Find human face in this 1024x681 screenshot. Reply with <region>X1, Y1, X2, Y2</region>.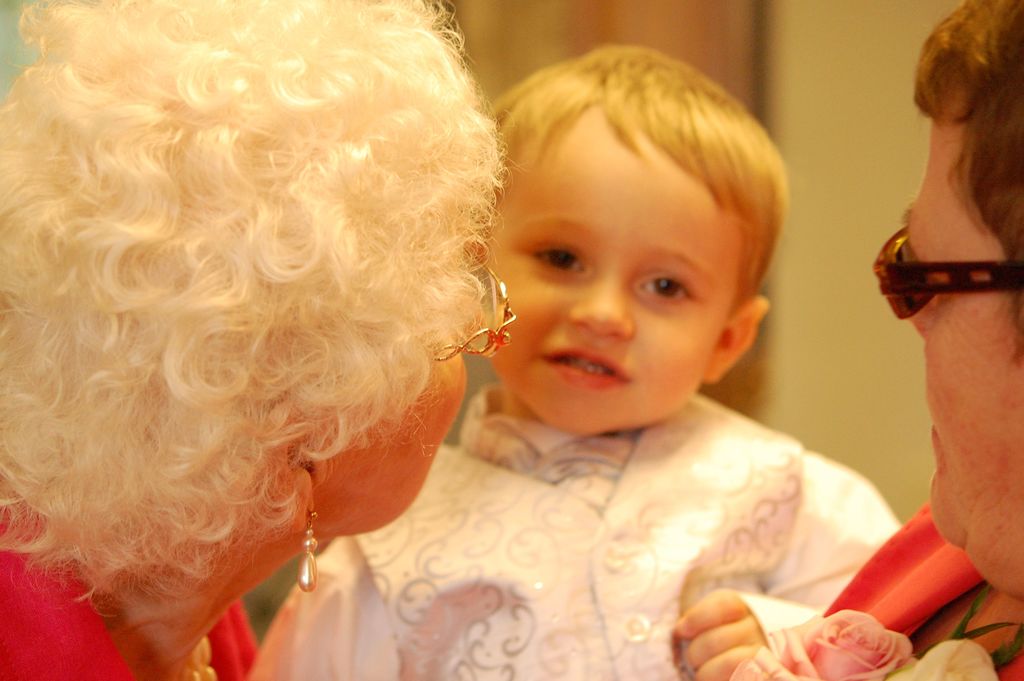
<region>873, 116, 1023, 547</region>.
